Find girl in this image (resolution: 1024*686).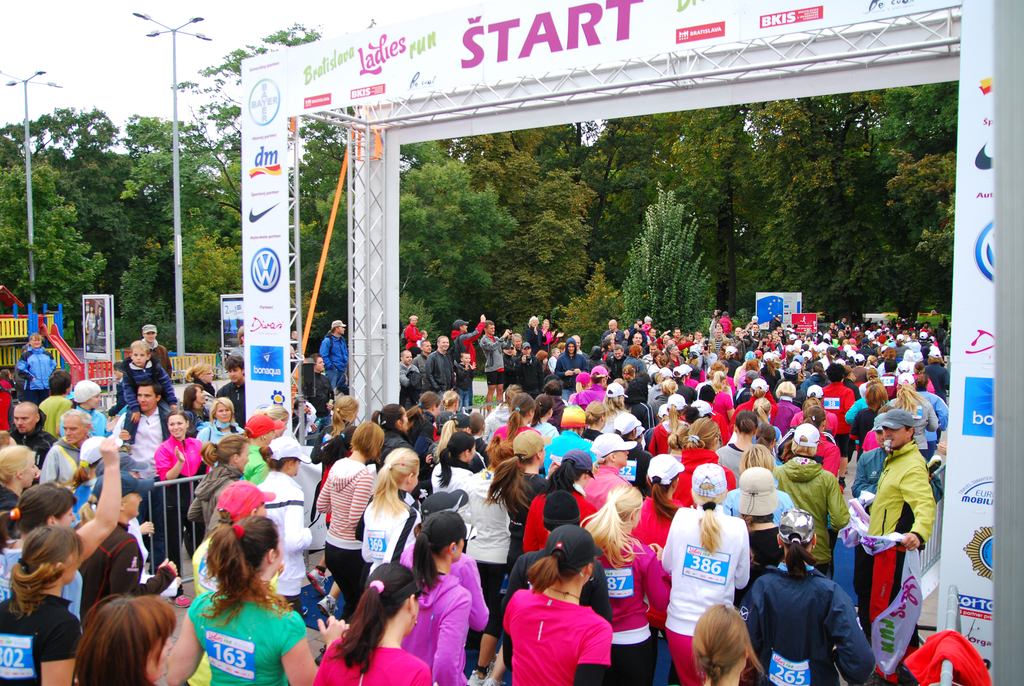
(left=319, top=419, right=387, bottom=614).
